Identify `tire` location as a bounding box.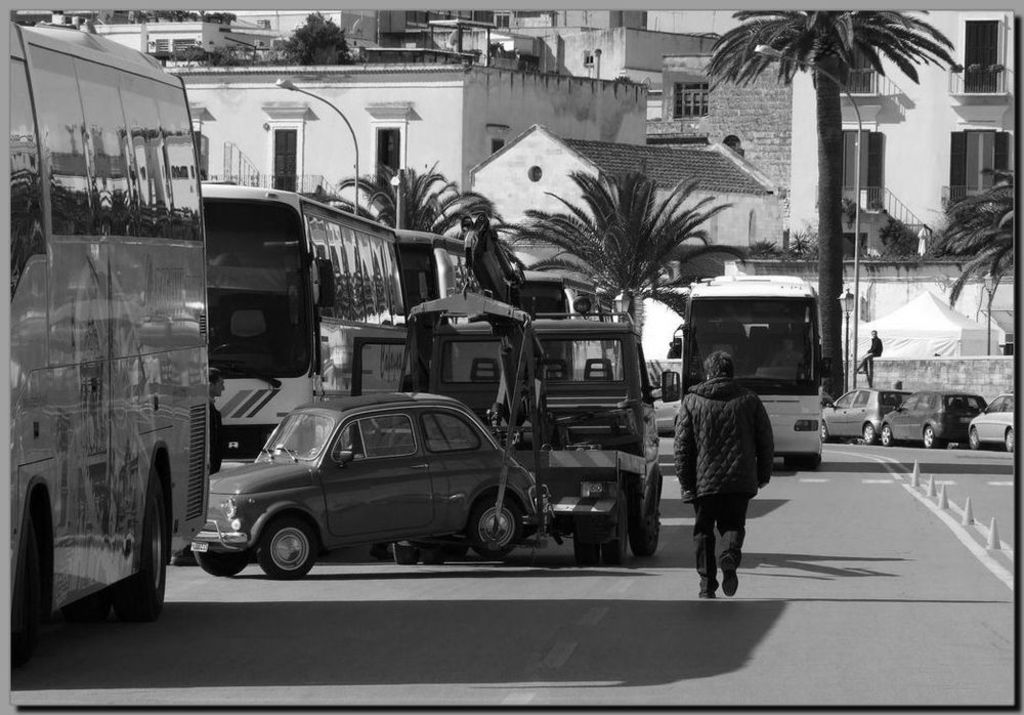
region(1006, 430, 1016, 452).
